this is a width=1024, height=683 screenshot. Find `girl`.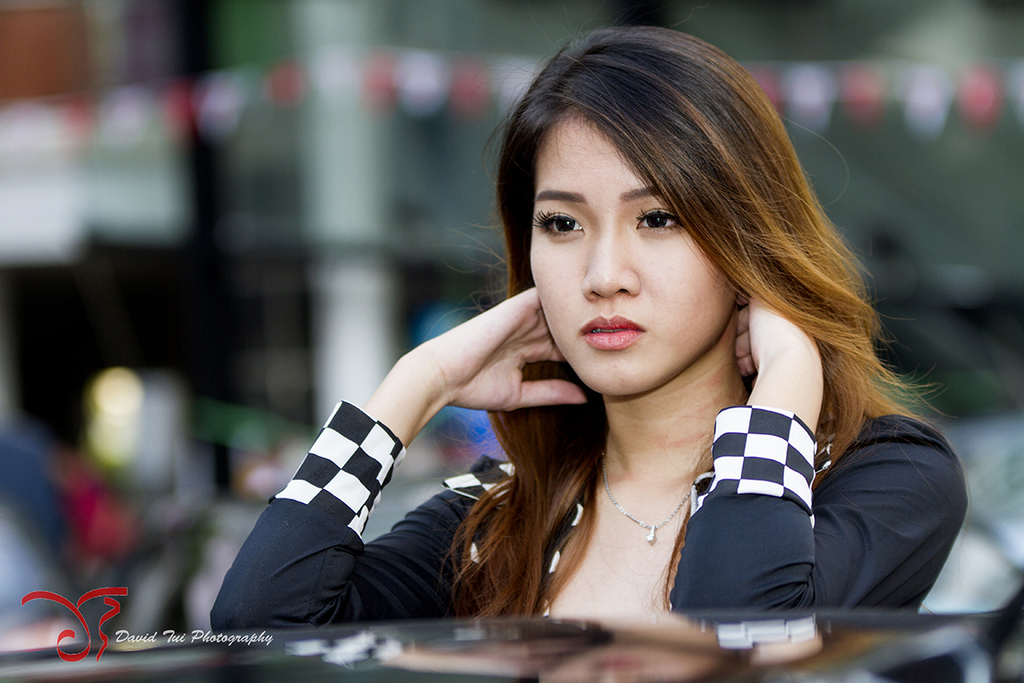
Bounding box: (left=209, top=22, right=972, bottom=629).
